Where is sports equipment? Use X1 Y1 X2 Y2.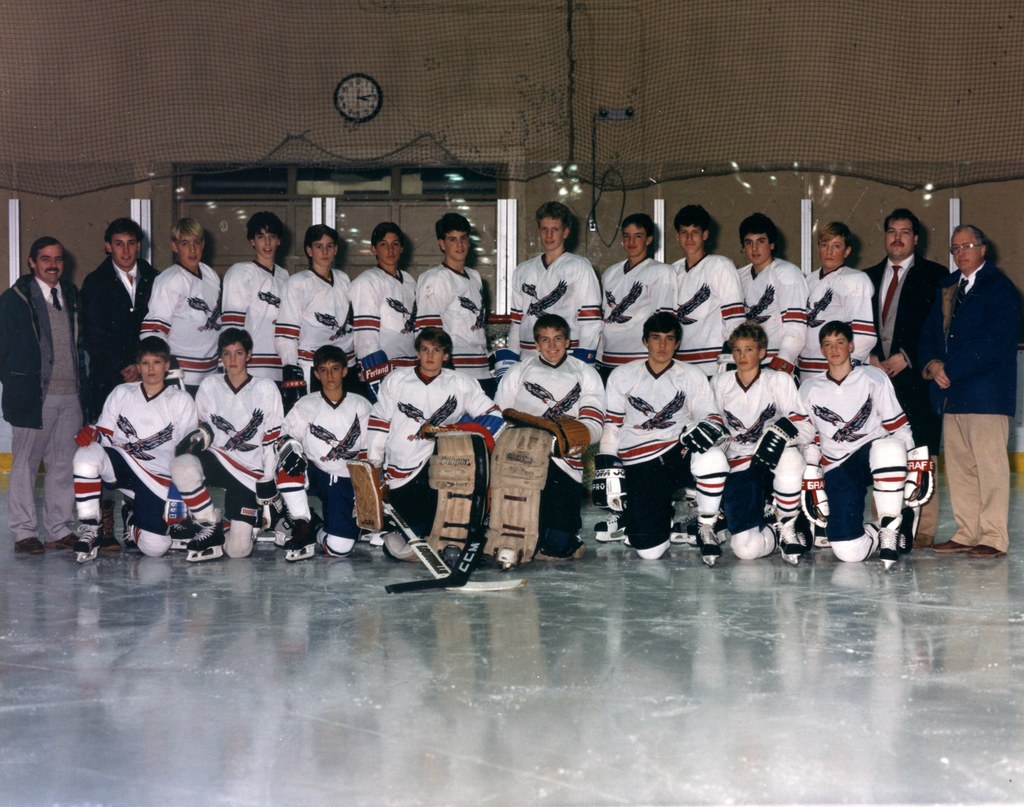
504 404 588 455.
